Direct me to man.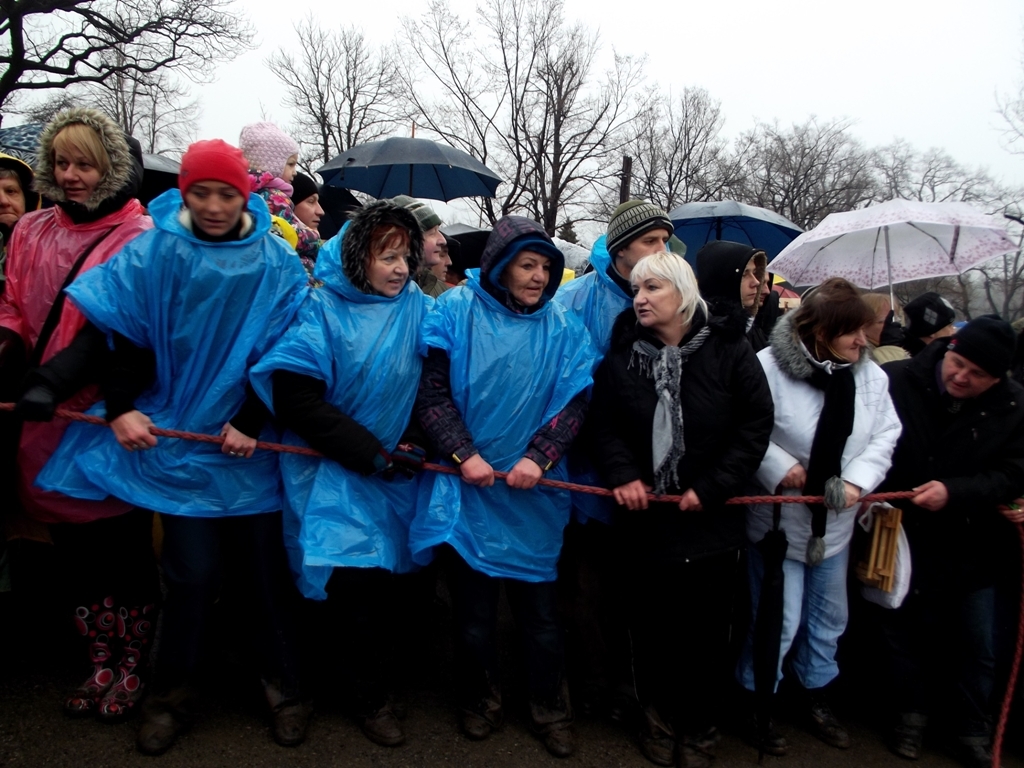
Direction: (876,310,1023,757).
